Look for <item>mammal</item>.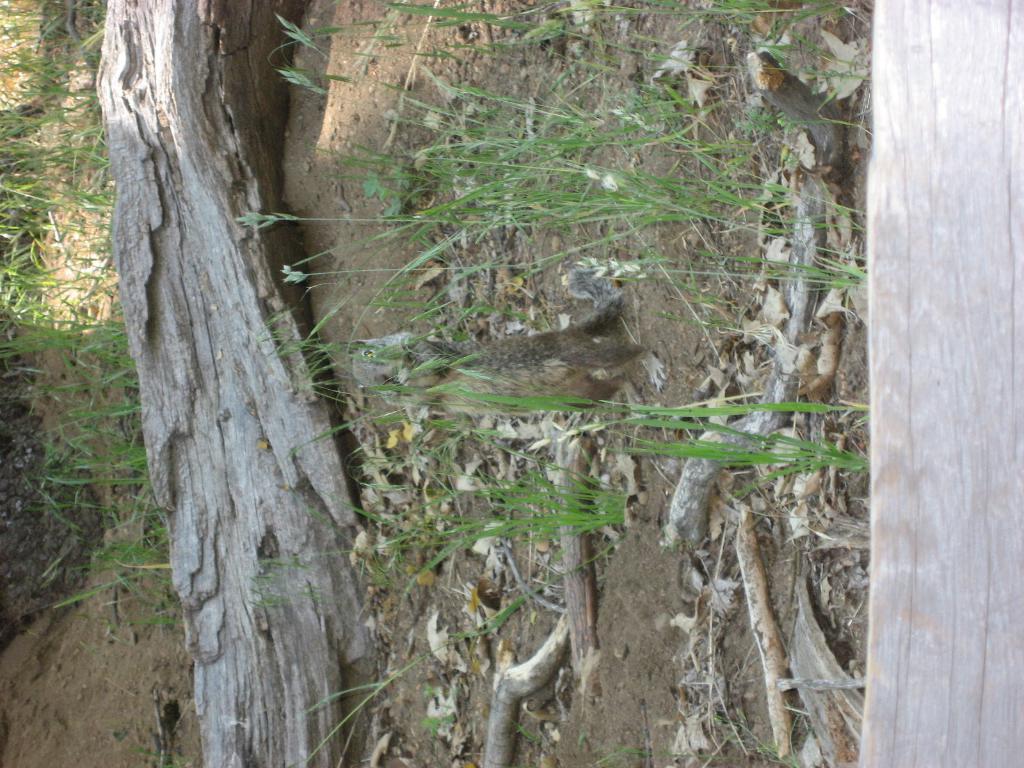
Found: 344, 262, 666, 421.
